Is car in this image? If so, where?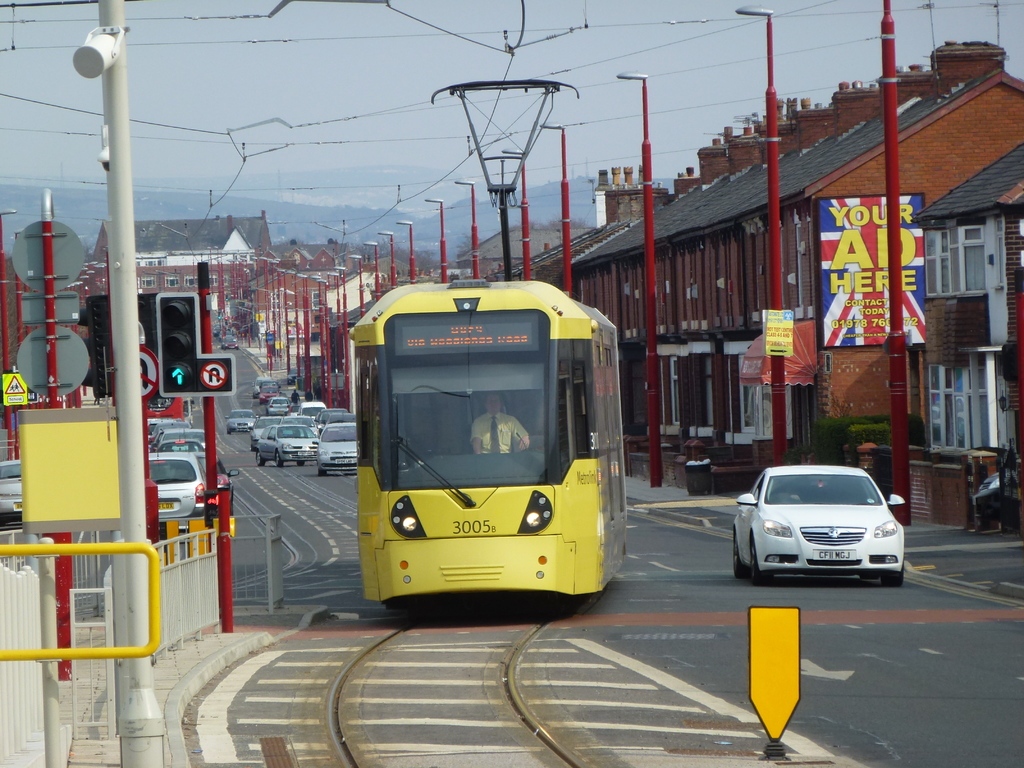
Yes, at crop(294, 401, 334, 428).
